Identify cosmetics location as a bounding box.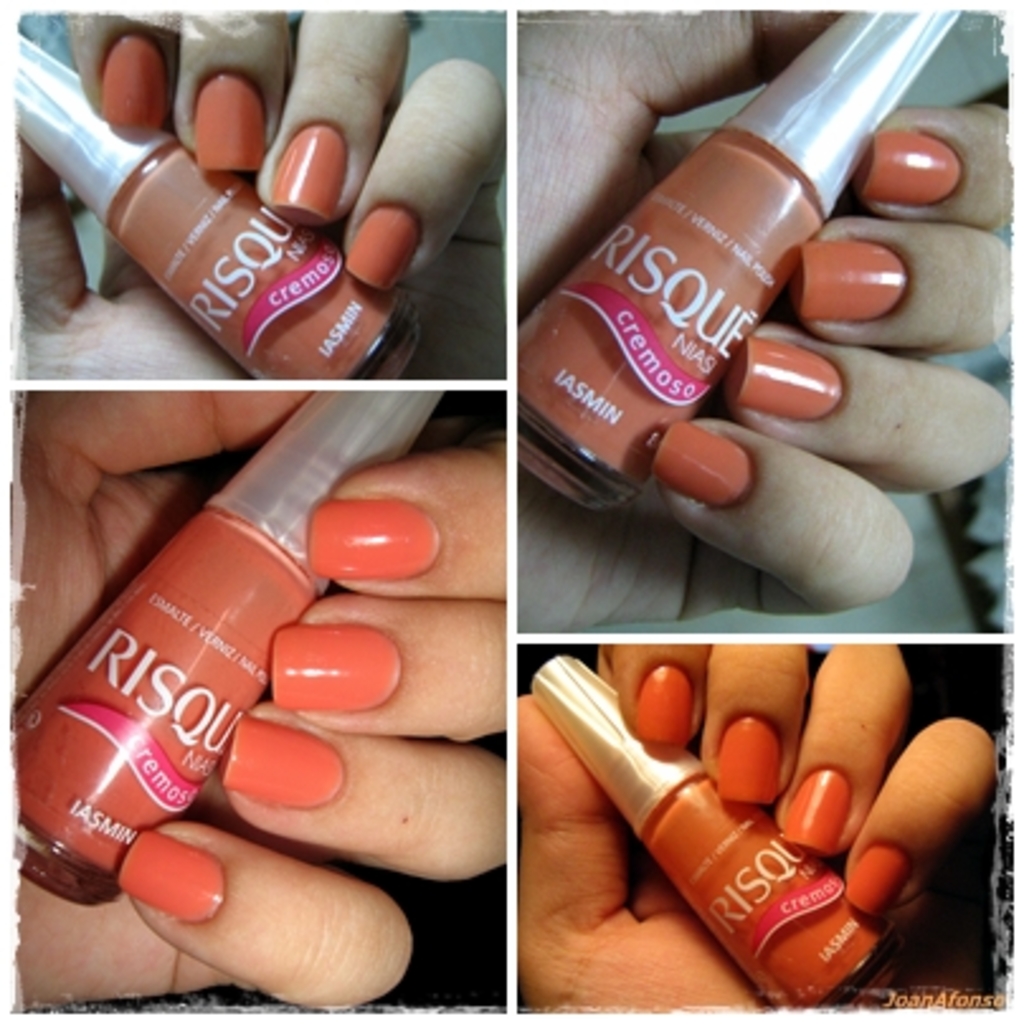
[517,5,971,515].
